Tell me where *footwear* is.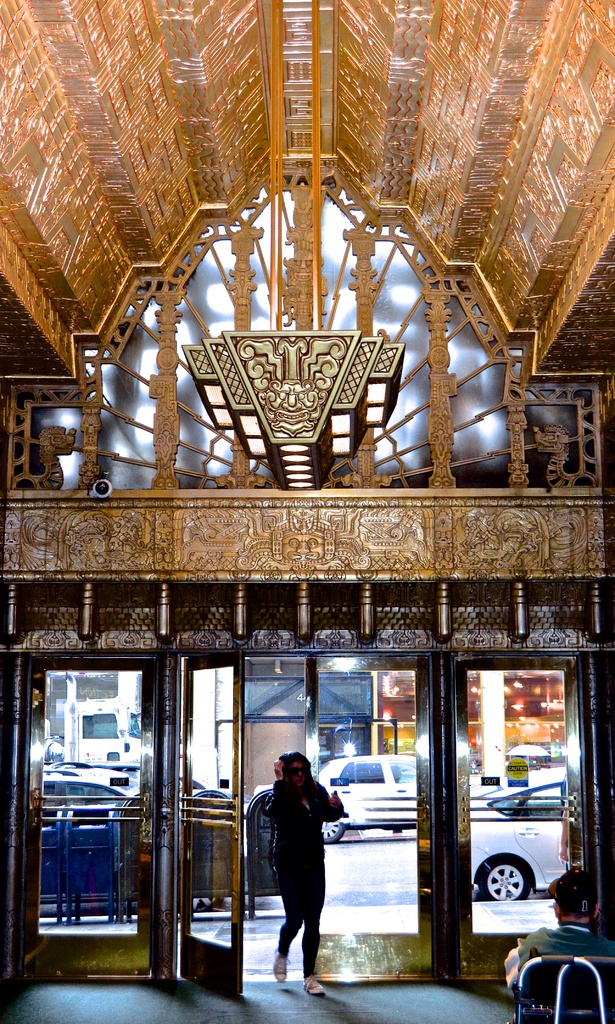
*footwear* is at bbox(272, 954, 288, 982).
